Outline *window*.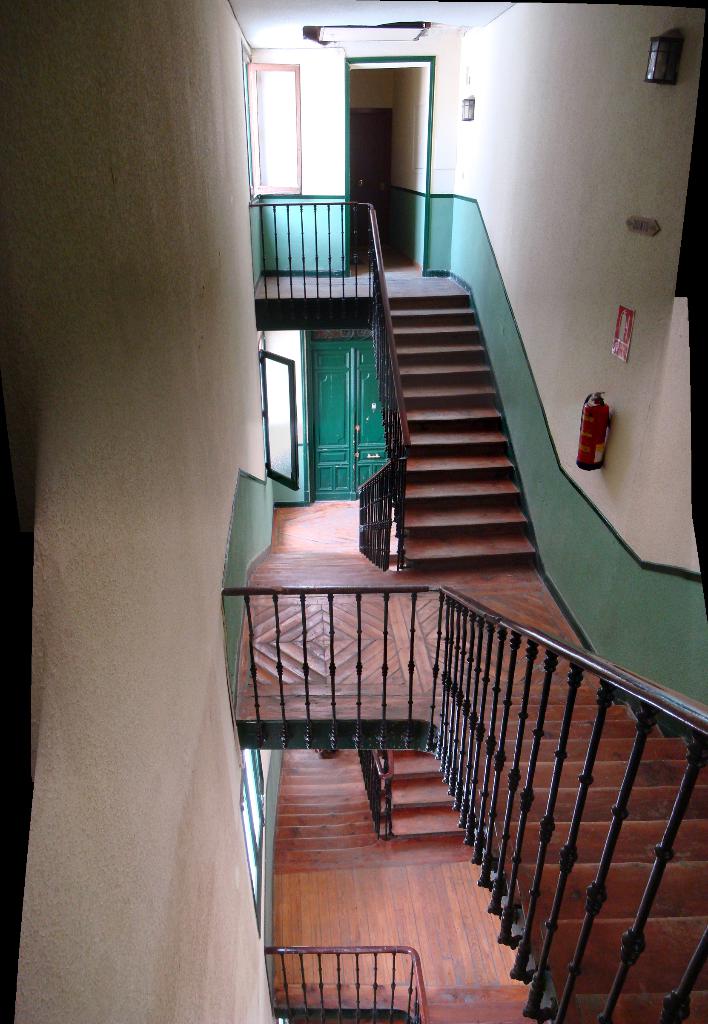
Outline: <bbox>243, 335, 295, 471</bbox>.
